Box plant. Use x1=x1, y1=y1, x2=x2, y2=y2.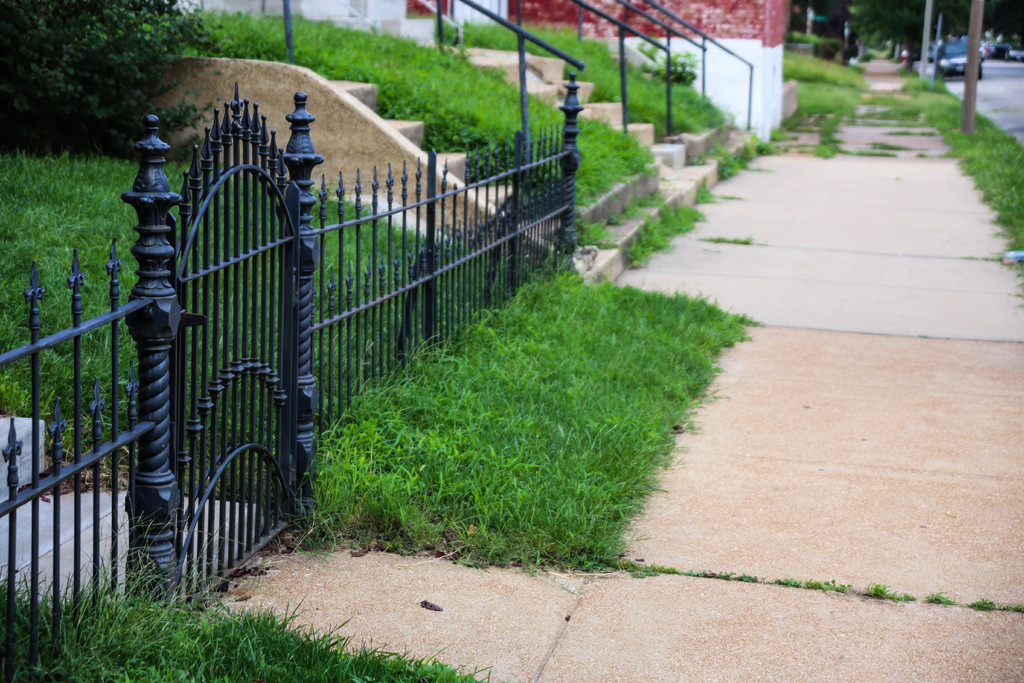
x1=871, y1=143, x2=920, y2=147.
